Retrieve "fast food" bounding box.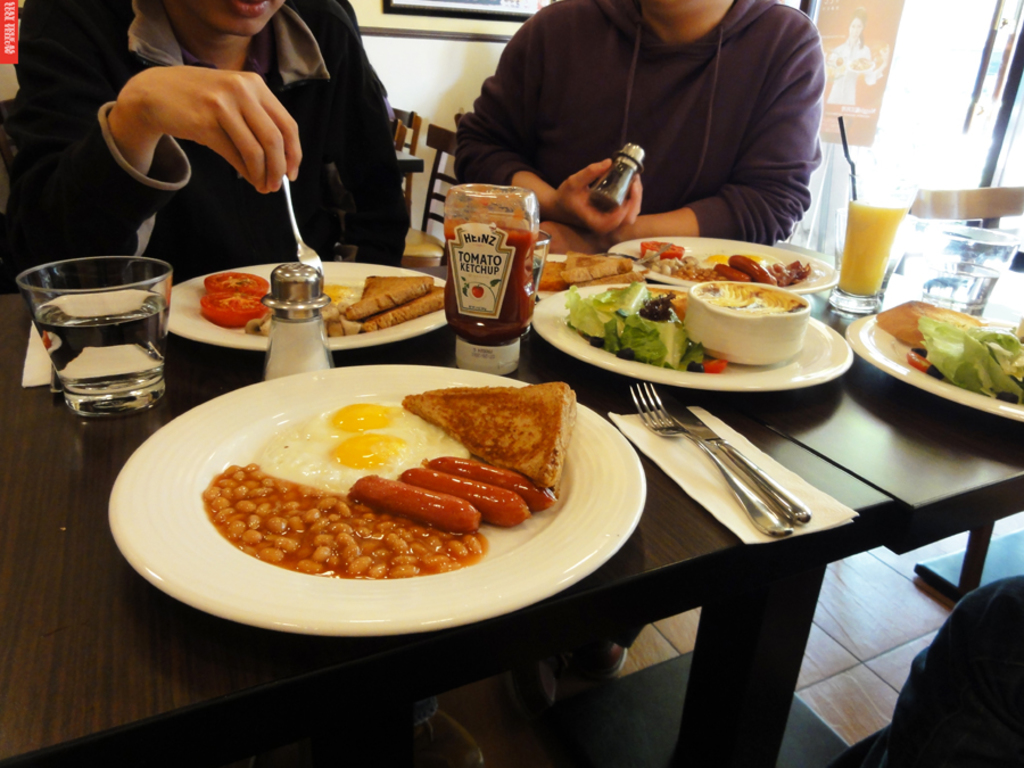
Bounding box: {"x1": 362, "y1": 281, "x2": 449, "y2": 336}.
